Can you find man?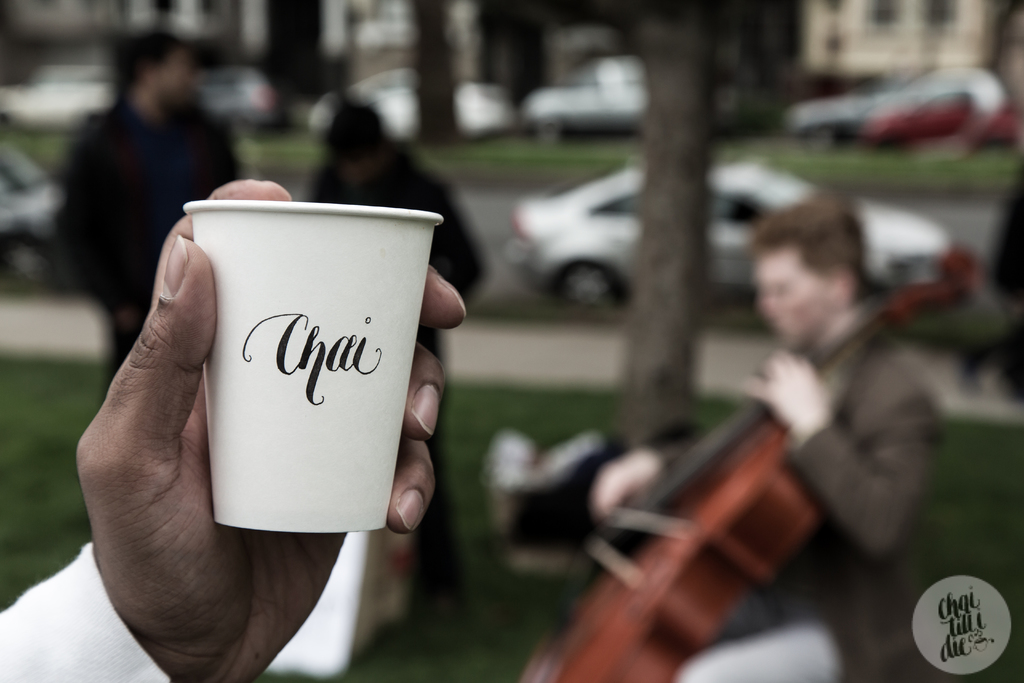
Yes, bounding box: left=592, top=191, right=942, bottom=682.
